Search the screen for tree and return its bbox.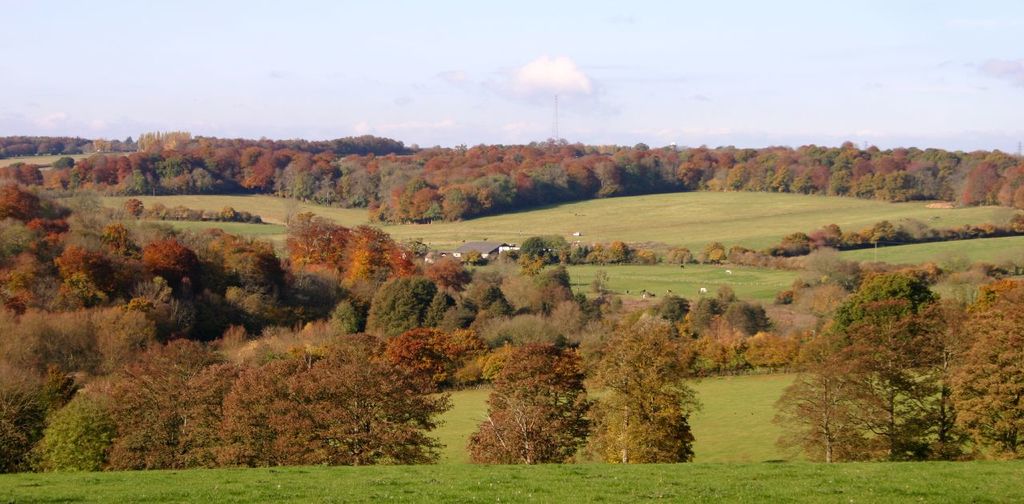
Found: [left=590, top=328, right=699, bottom=459].
